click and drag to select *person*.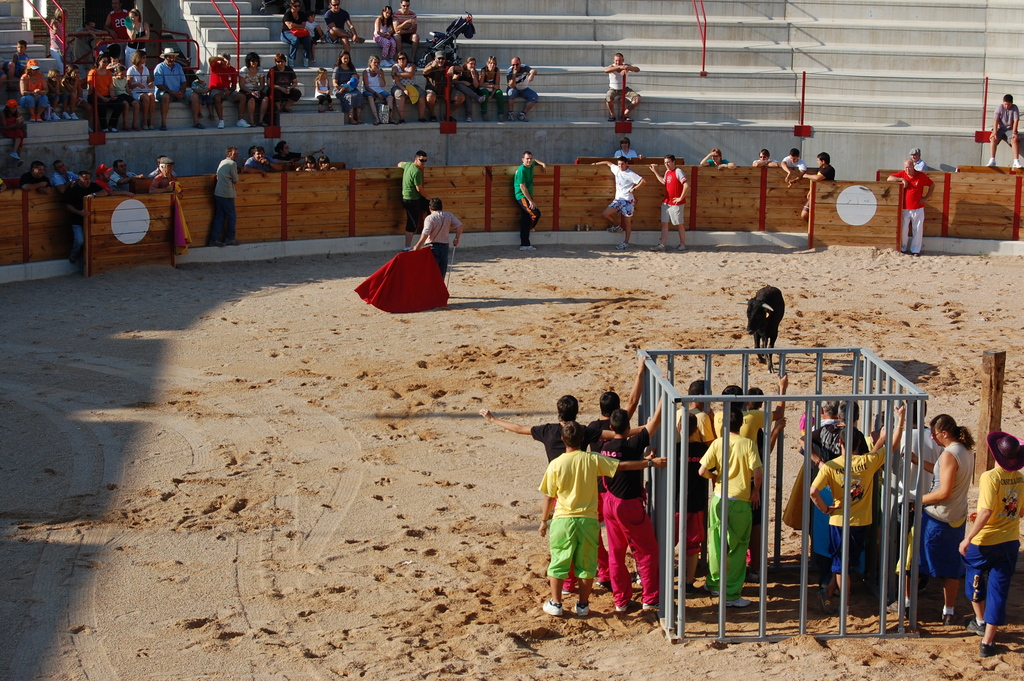
Selection: [703, 404, 760, 605].
